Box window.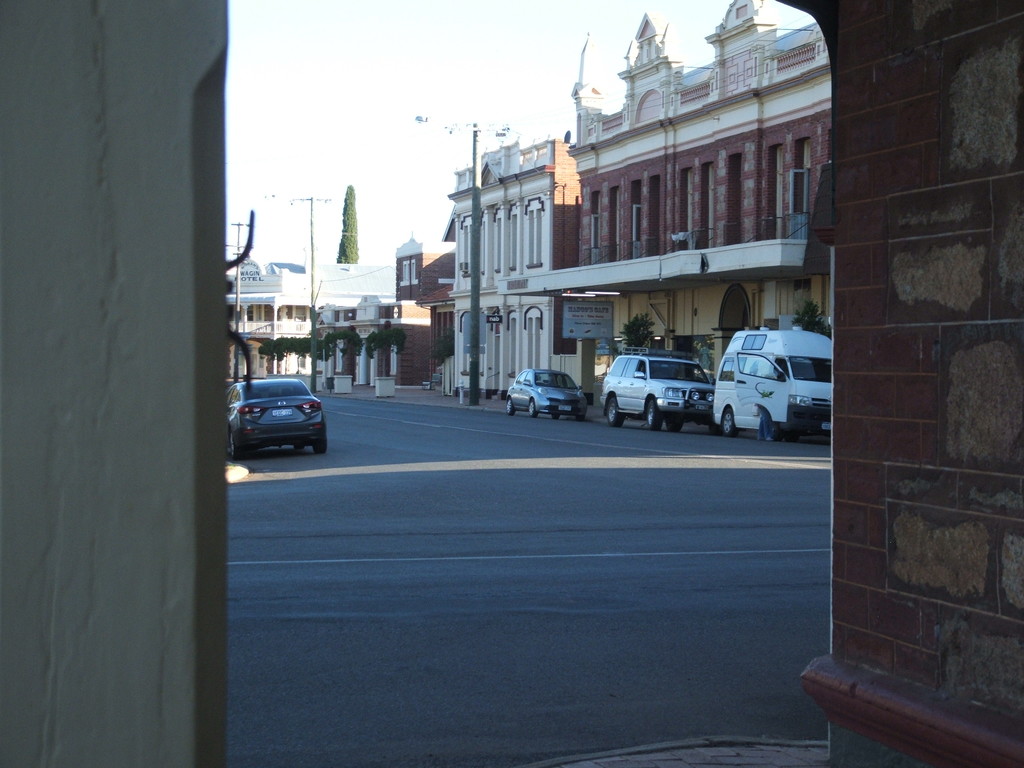
l=590, t=211, r=602, b=251.
